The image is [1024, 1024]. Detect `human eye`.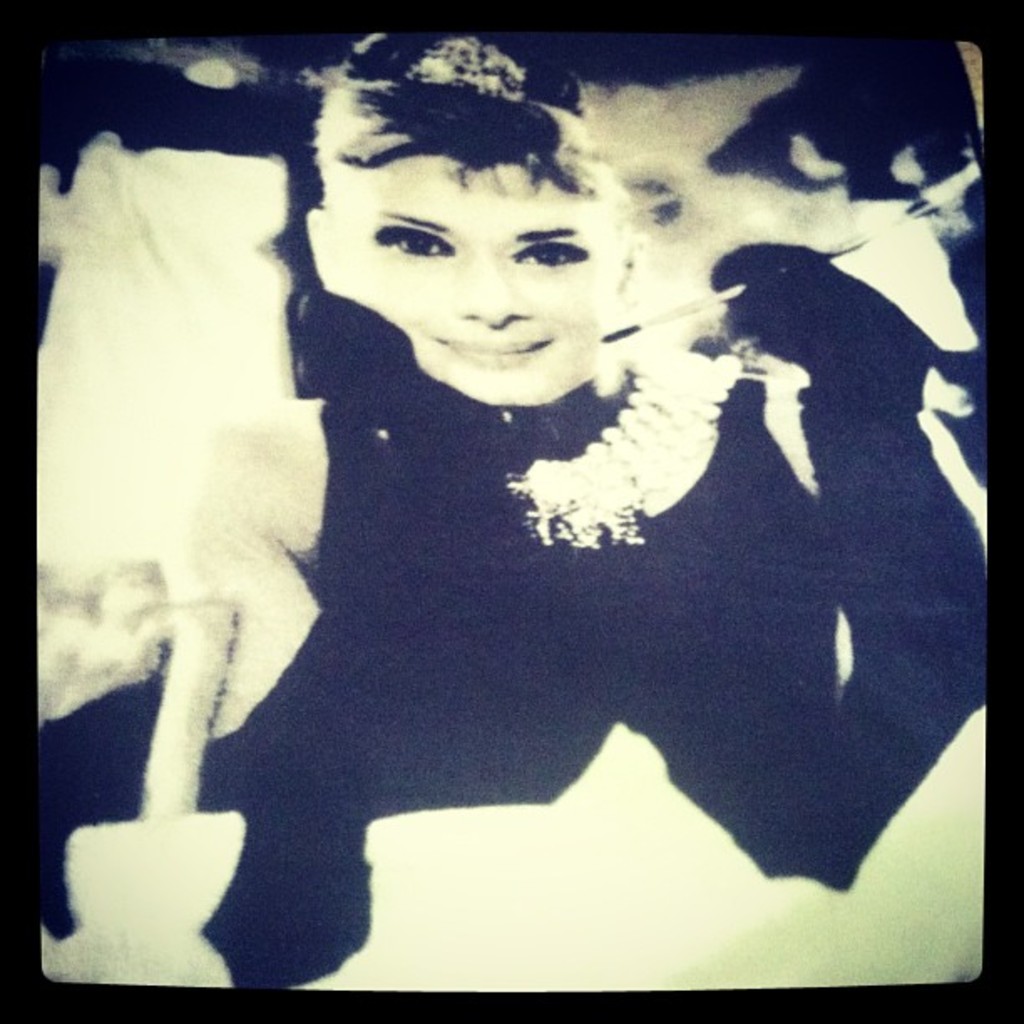
Detection: bbox=(517, 241, 587, 273).
